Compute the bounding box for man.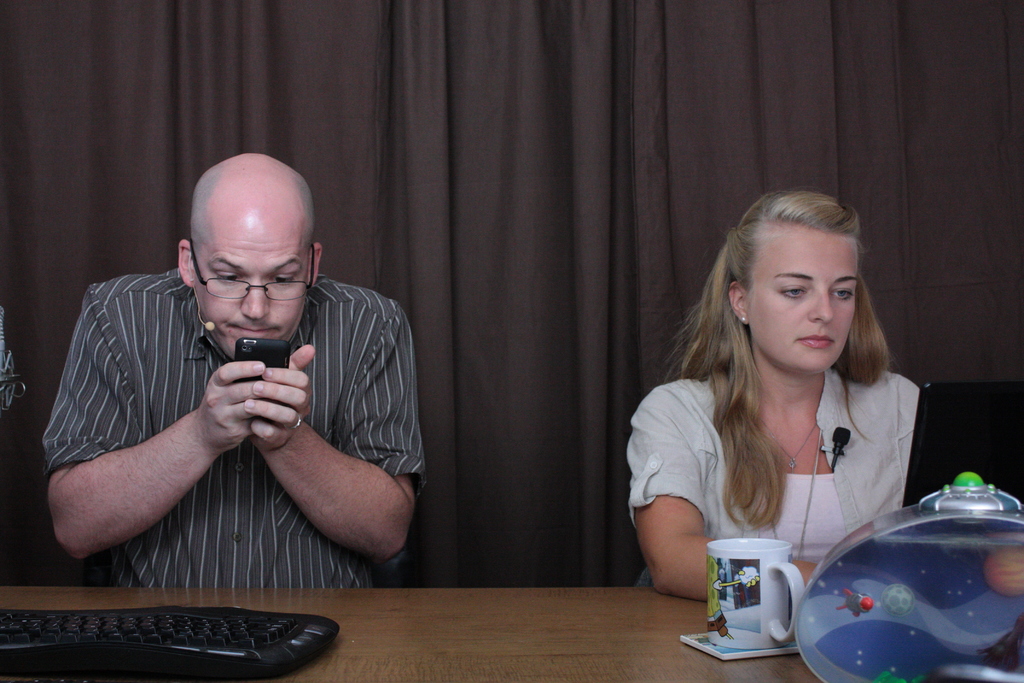
box(41, 149, 424, 591).
